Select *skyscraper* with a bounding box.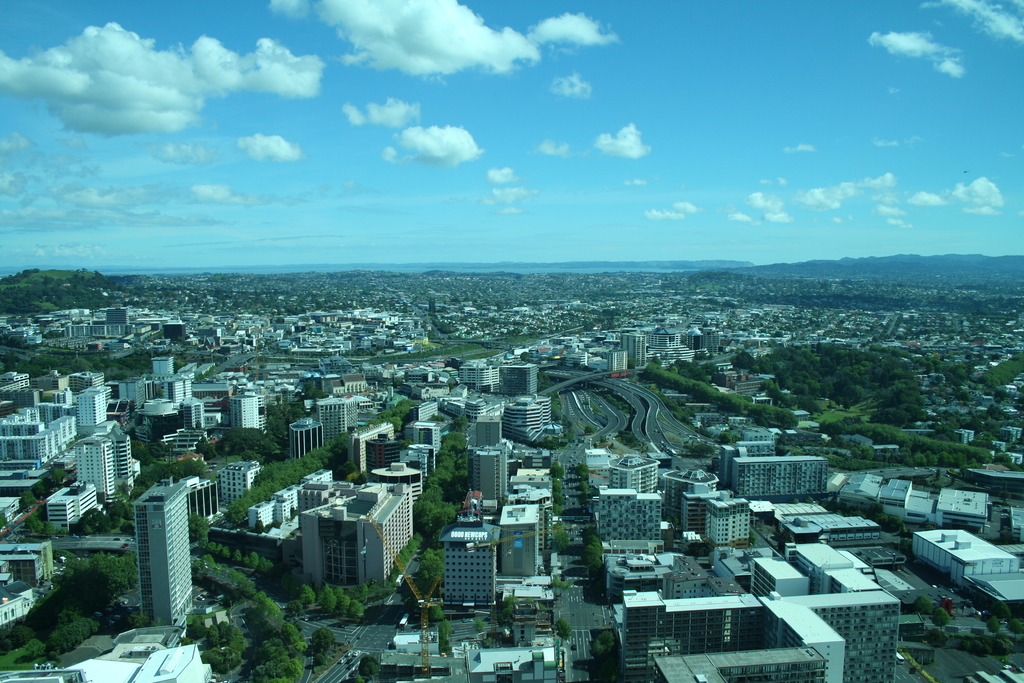
<bbox>470, 439, 512, 509</bbox>.
